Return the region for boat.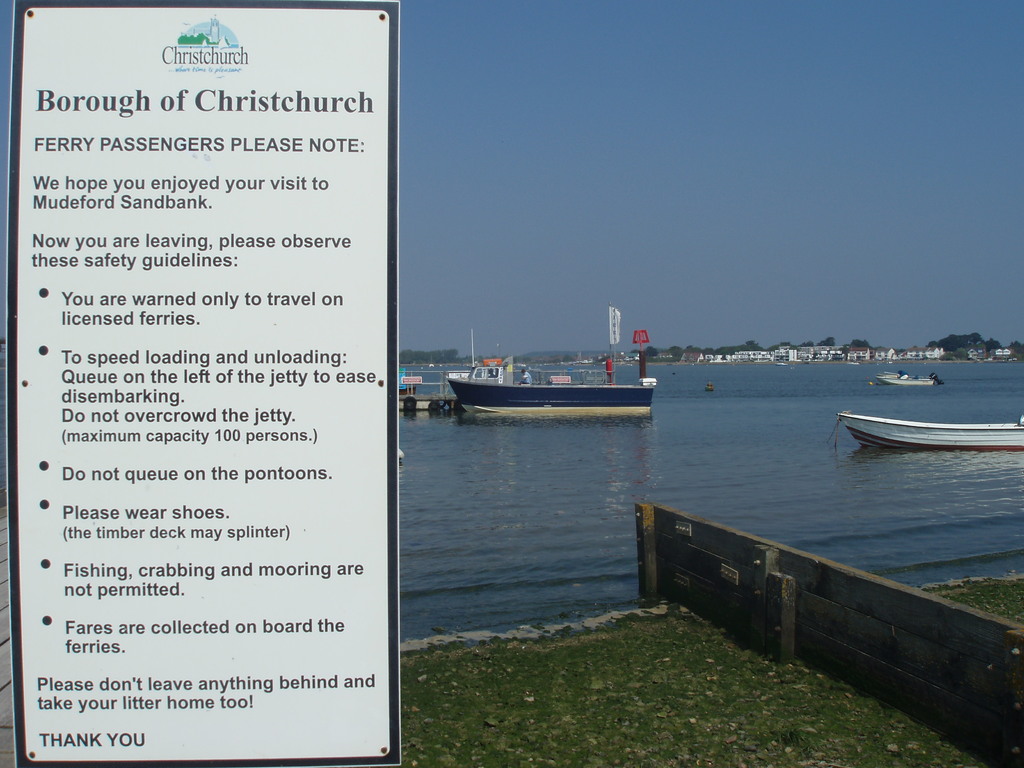
[836,415,1023,451].
